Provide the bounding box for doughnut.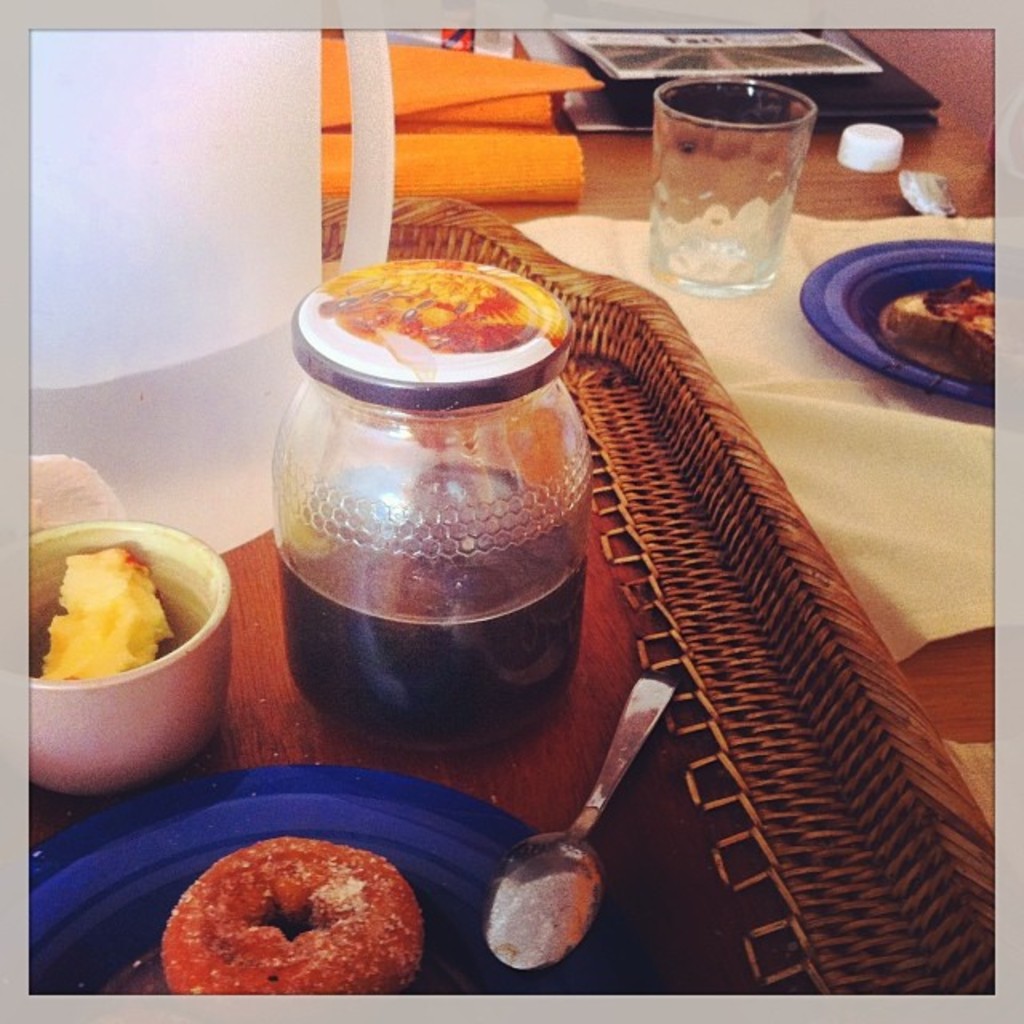
(x1=158, y1=834, x2=427, y2=1000).
